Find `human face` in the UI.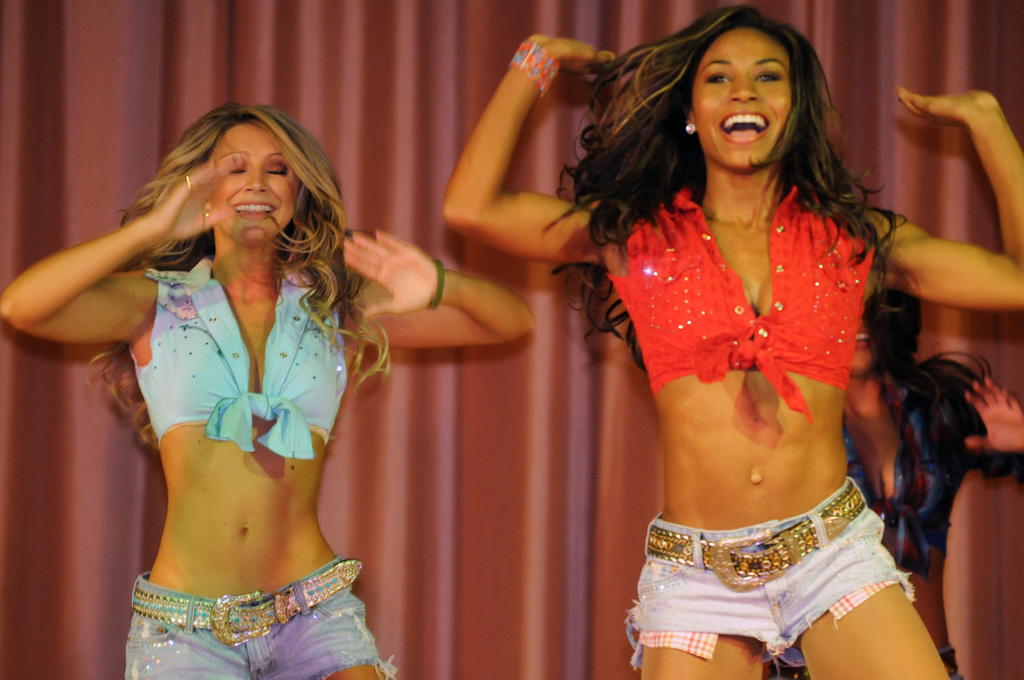
UI element at rect(689, 21, 796, 168).
